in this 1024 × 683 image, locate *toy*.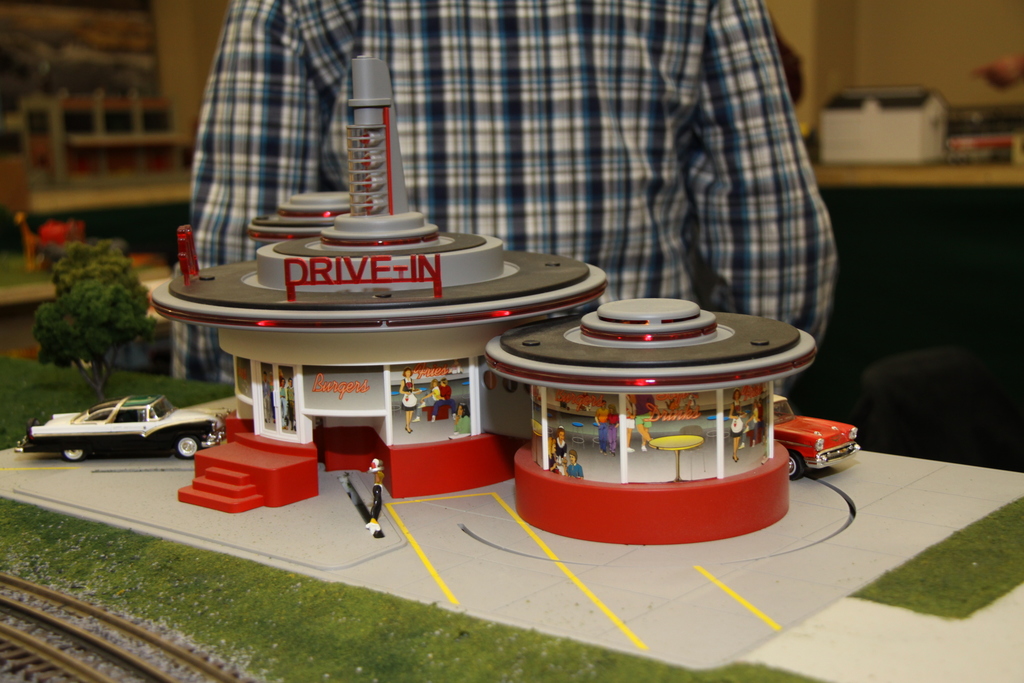
Bounding box: 14, 208, 89, 263.
